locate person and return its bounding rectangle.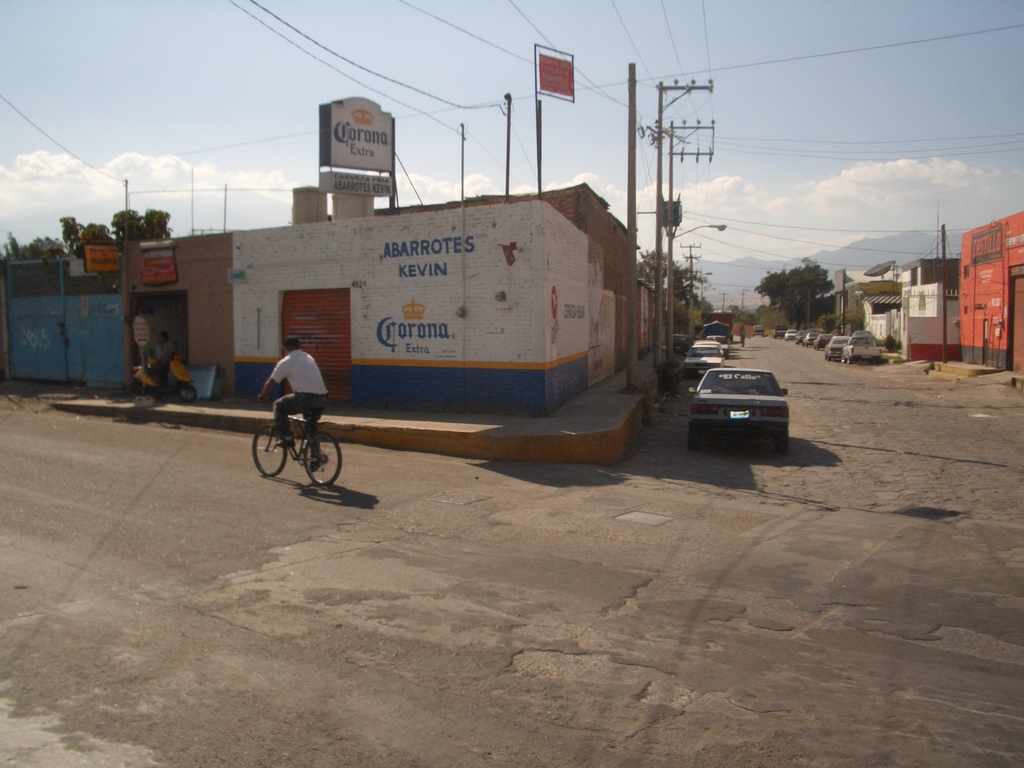
{"x1": 249, "y1": 331, "x2": 335, "y2": 472}.
